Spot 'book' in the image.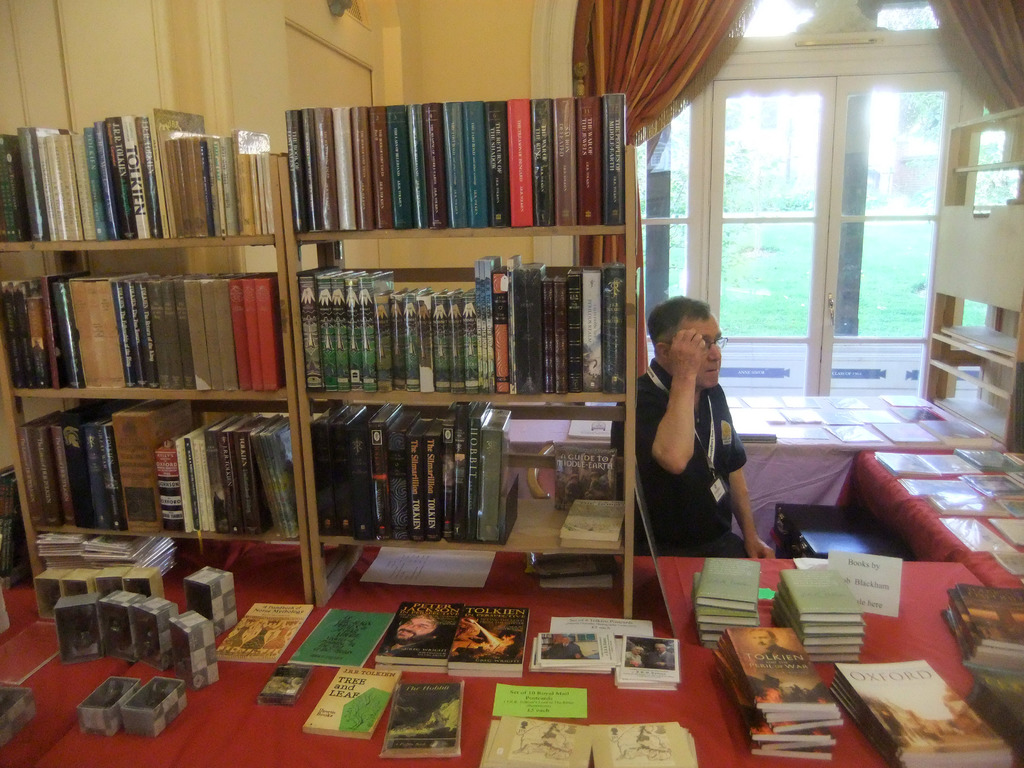
'book' found at <region>617, 627, 674, 692</region>.
